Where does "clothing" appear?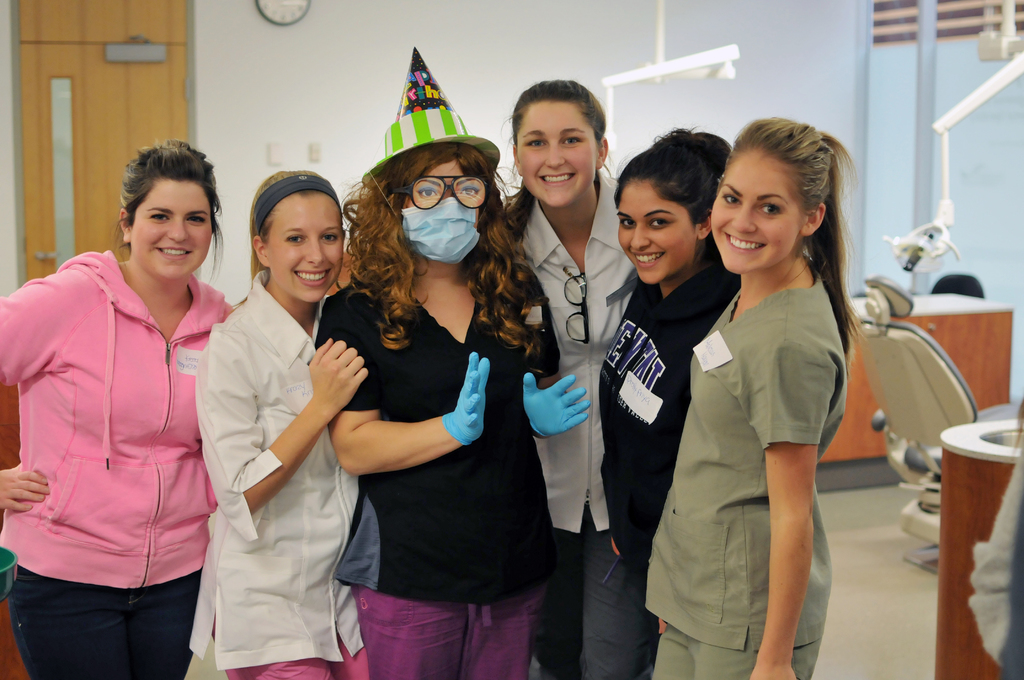
Appears at {"x1": 188, "y1": 268, "x2": 369, "y2": 679}.
